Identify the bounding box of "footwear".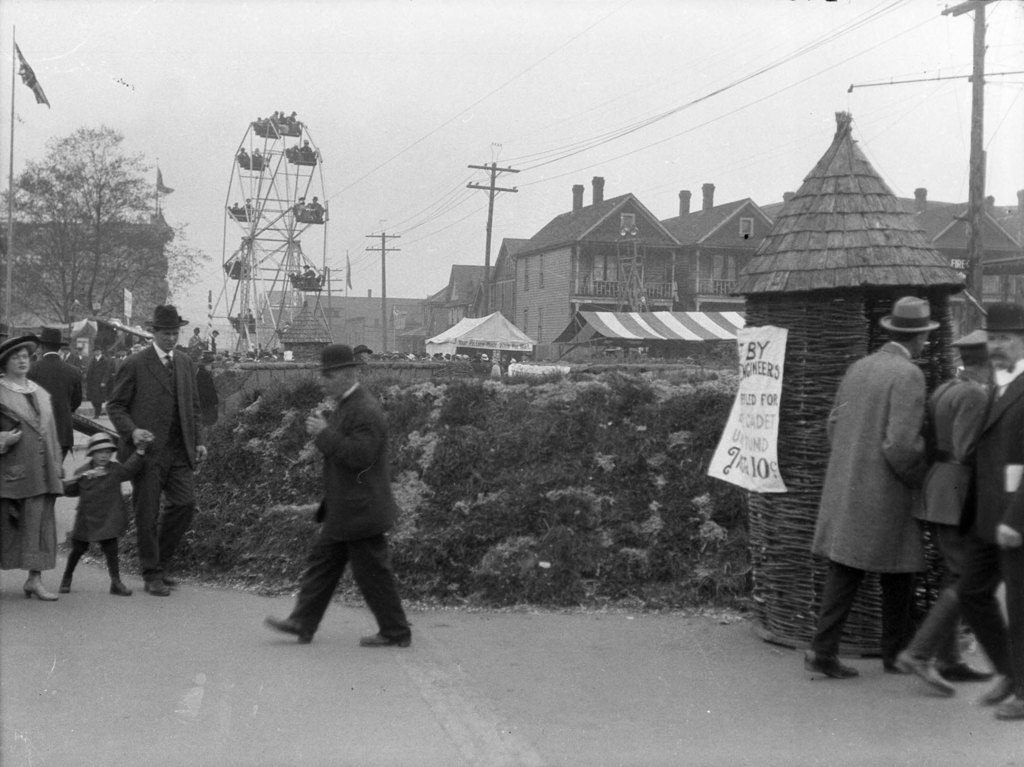
box=[996, 692, 1023, 720].
